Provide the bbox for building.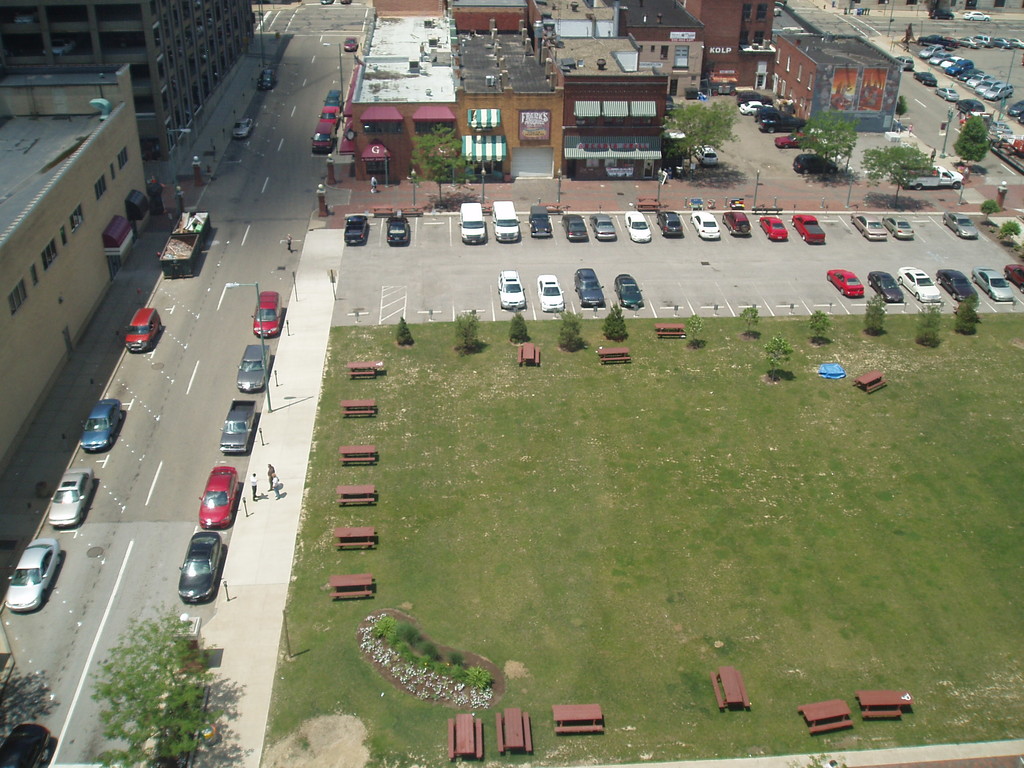
(782,27,914,151).
